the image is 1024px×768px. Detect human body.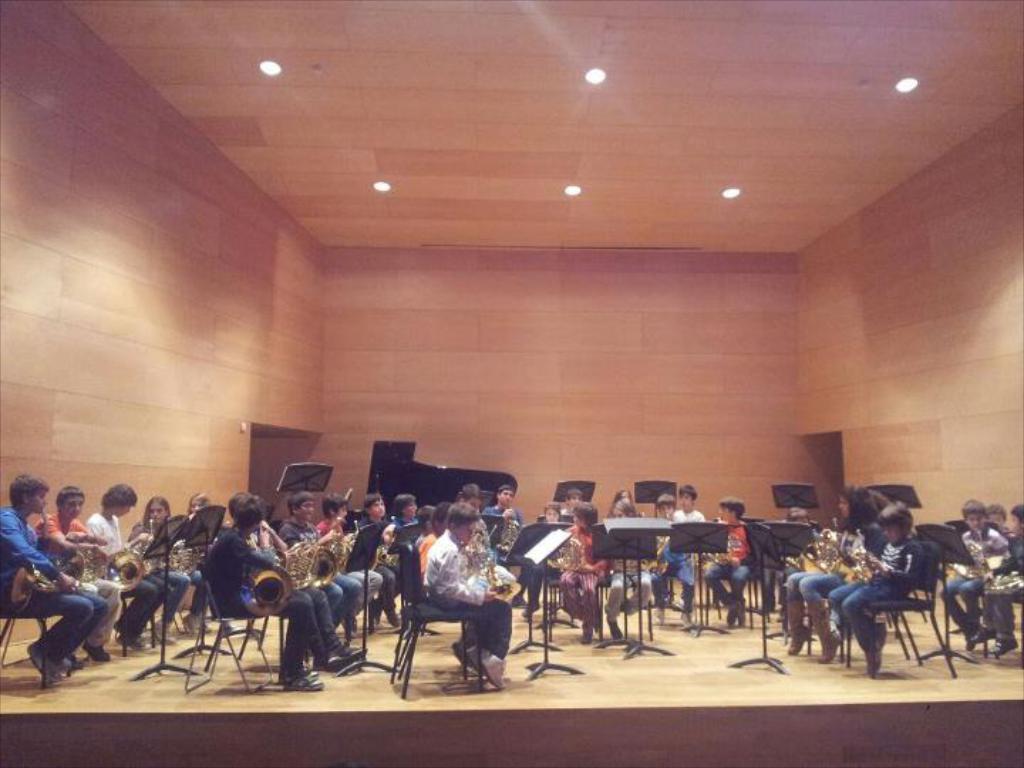
Detection: left=700, top=502, right=748, bottom=636.
